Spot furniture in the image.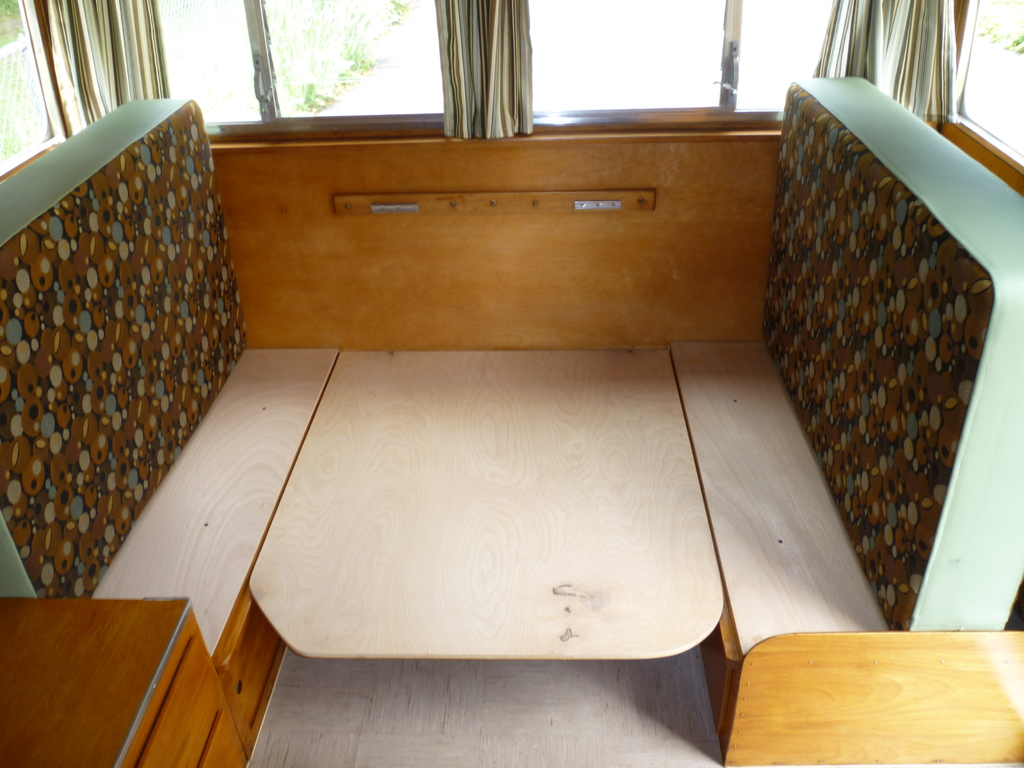
furniture found at 0 598 248 767.
